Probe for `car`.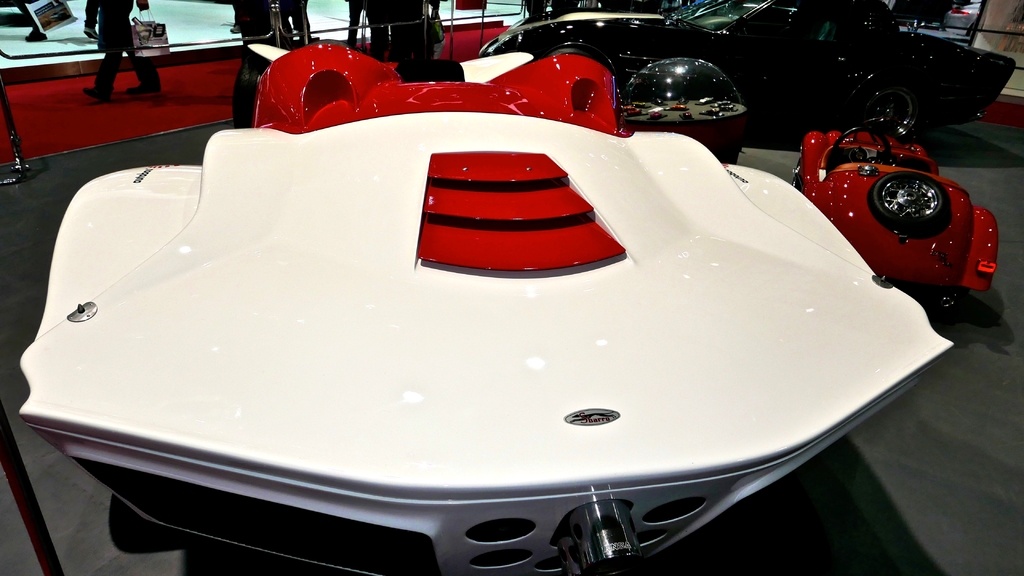
Probe result: [22,43,943,575].
